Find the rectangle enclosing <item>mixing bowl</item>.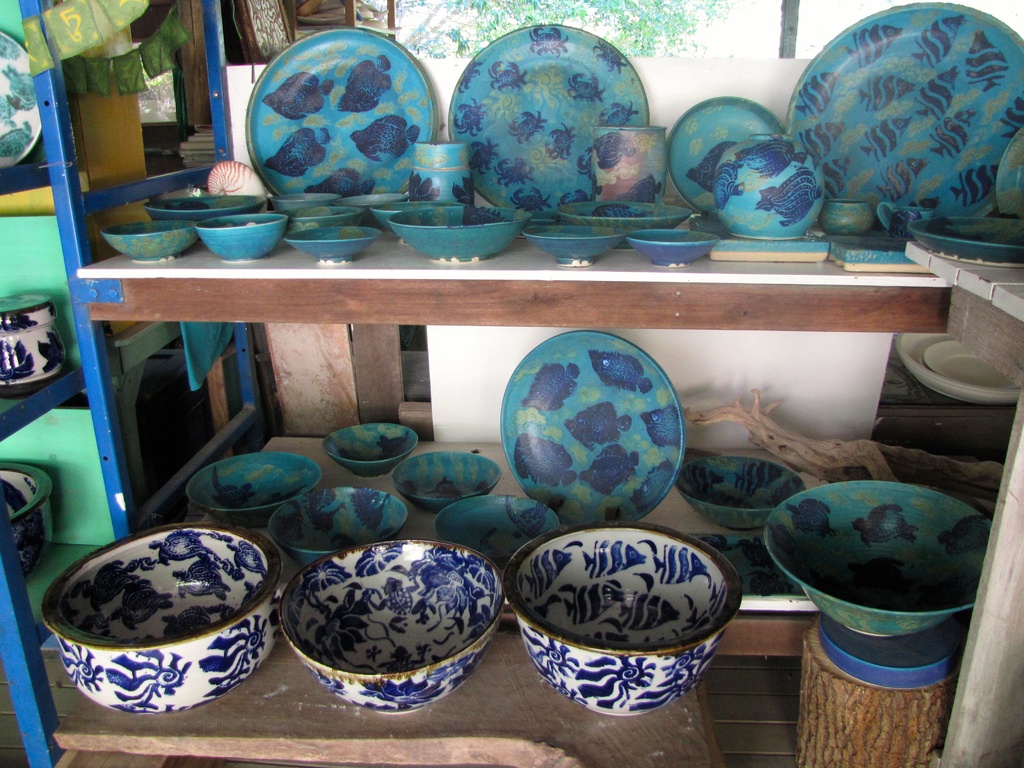
[675,456,806,527].
